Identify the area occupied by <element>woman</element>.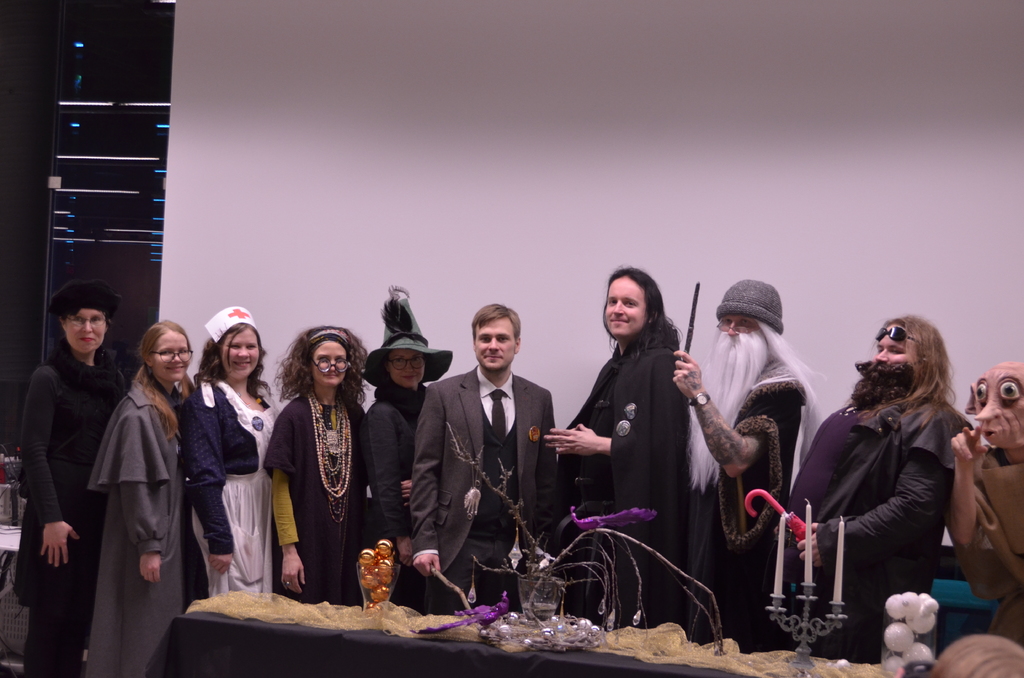
Area: {"left": 276, "top": 320, "right": 353, "bottom": 609}.
